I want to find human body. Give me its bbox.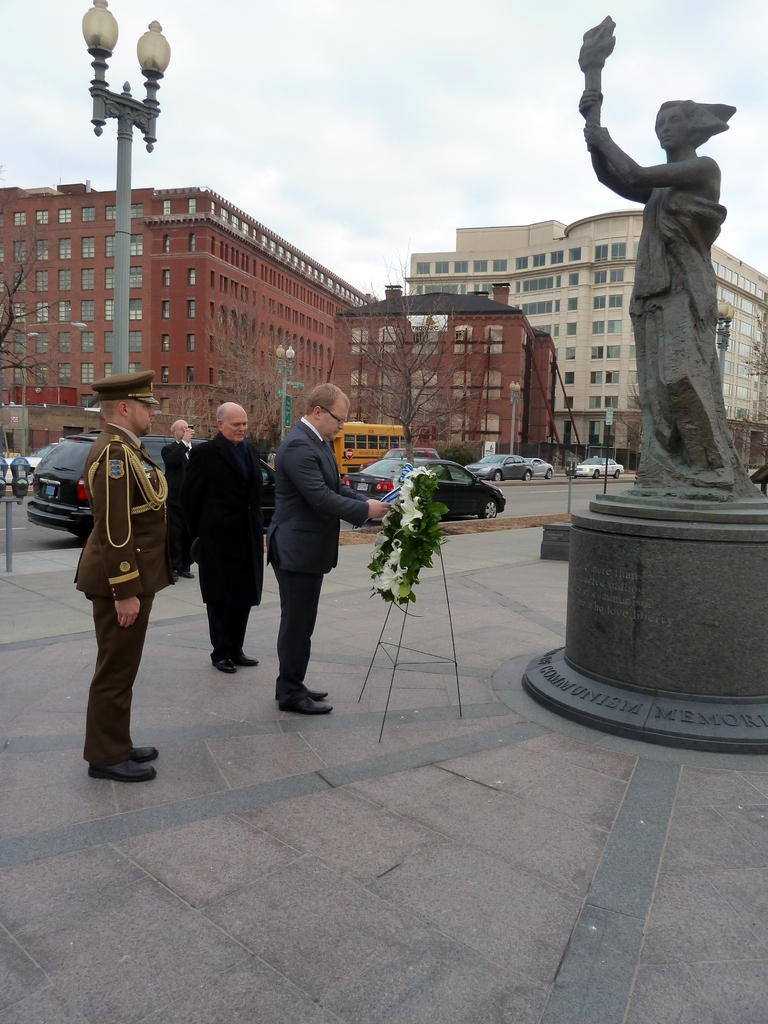
(left=260, top=364, right=363, bottom=720).
